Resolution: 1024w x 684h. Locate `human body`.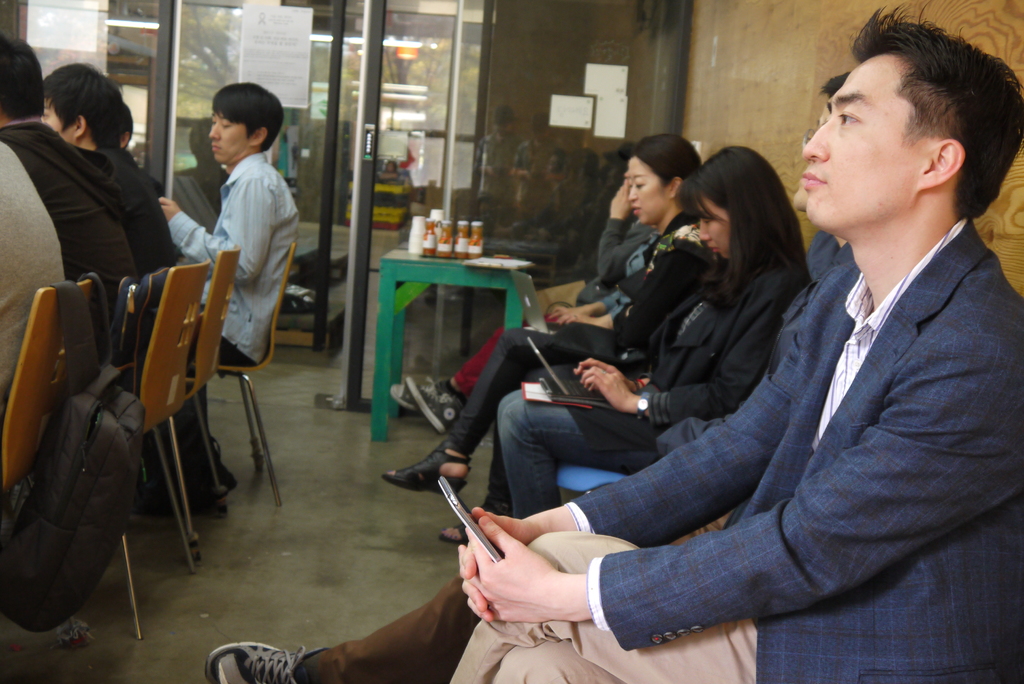
BBox(222, 73, 862, 683).
